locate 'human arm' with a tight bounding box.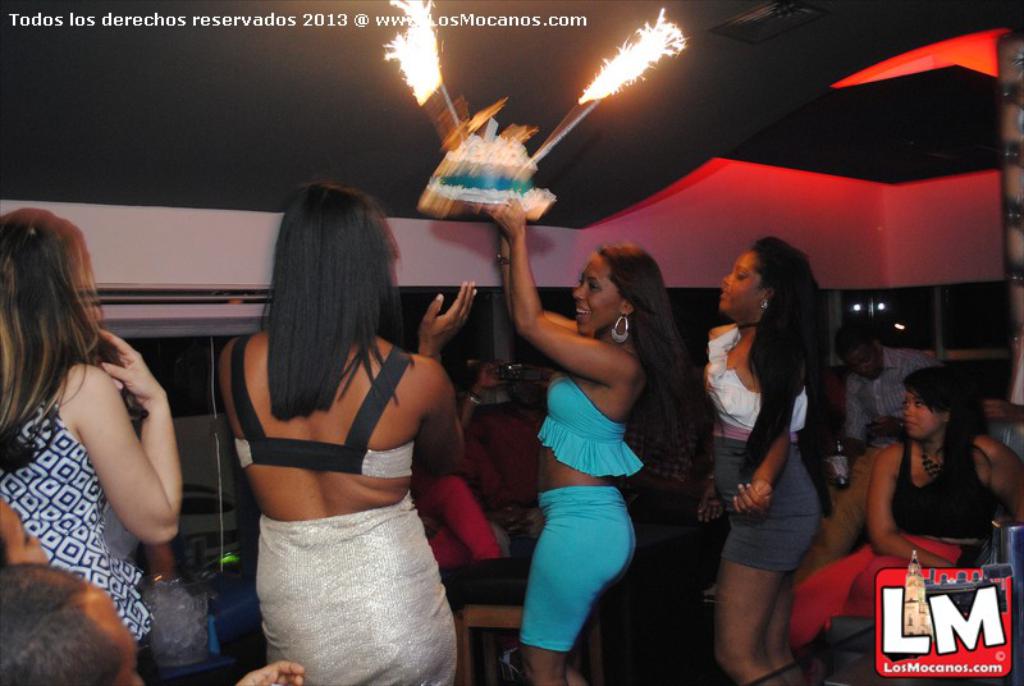
Rect(415, 276, 480, 474).
